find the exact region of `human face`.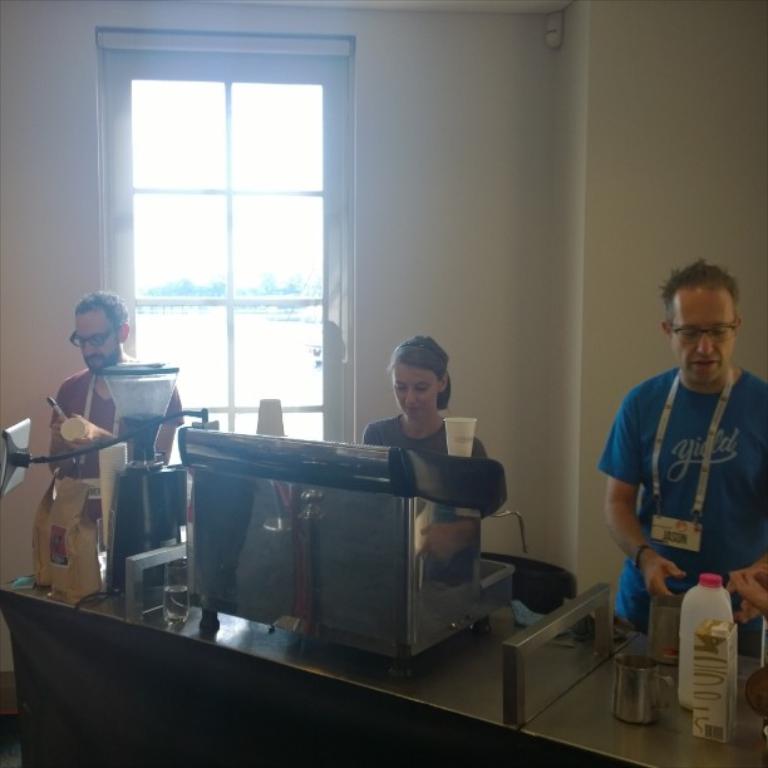
Exact region: [x1=74, y1=310, x2=123, y2=375].
